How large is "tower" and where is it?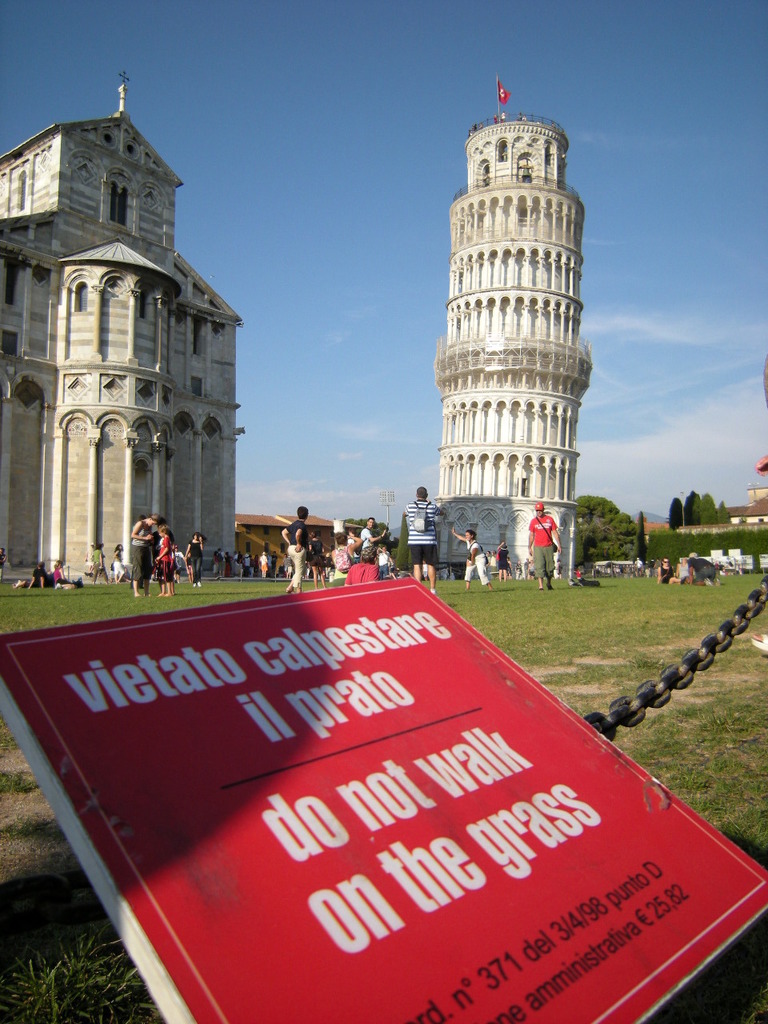
Bounding box: box(0, 100, 229, 581).
